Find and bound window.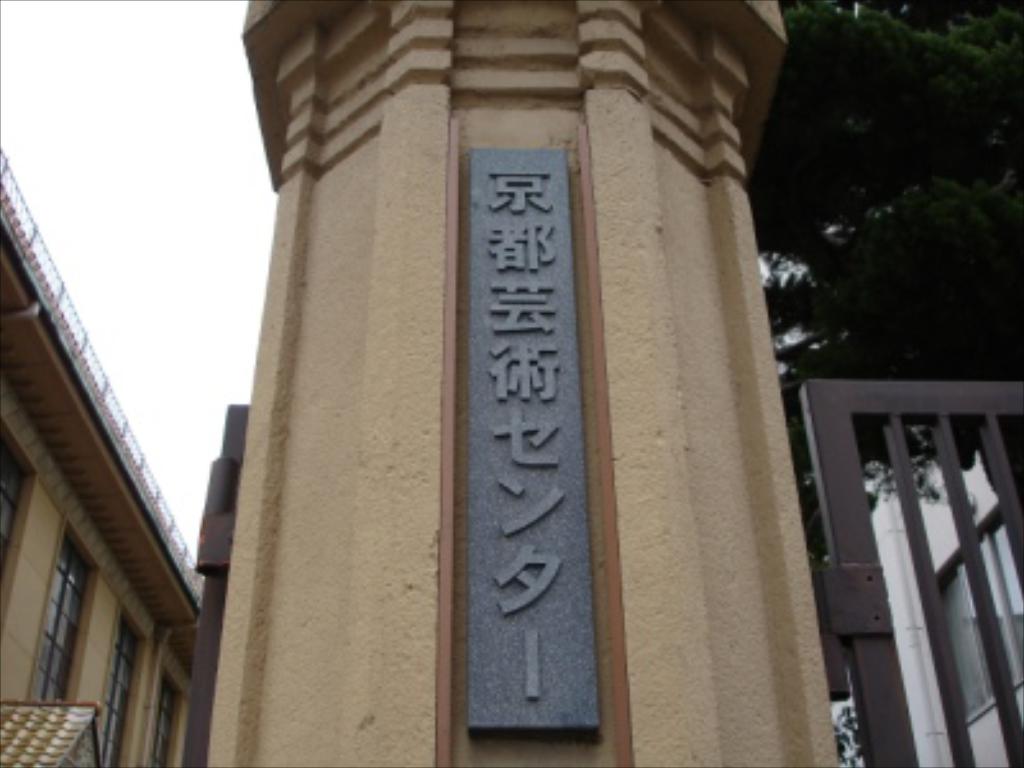
Bound: bbox(23, 530, 95, 709).
